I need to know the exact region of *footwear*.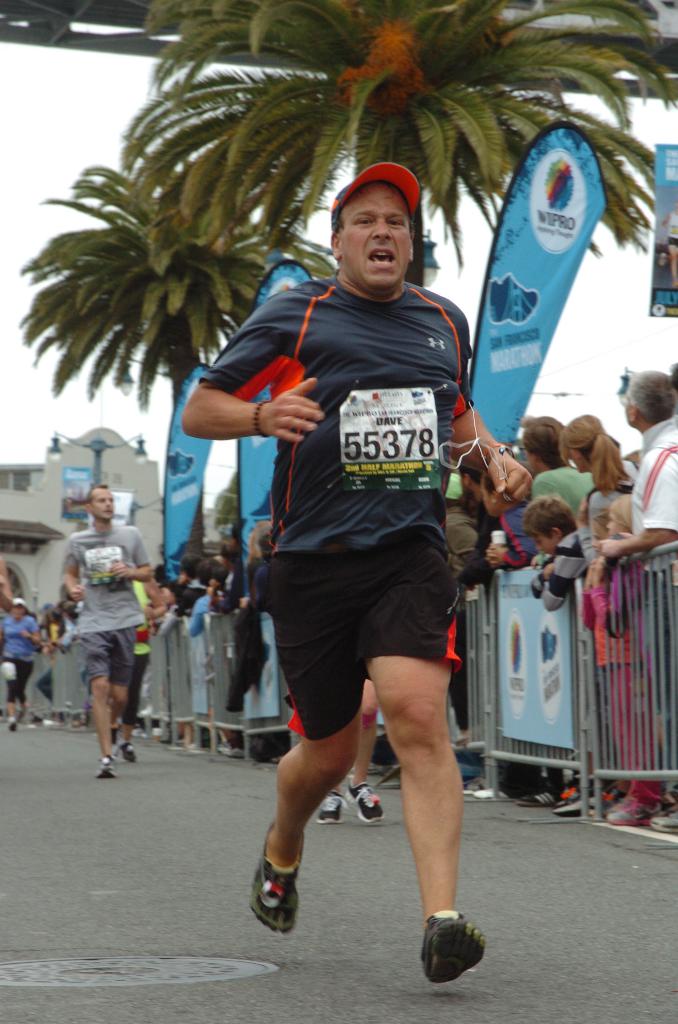
Region: [418,916,502,982].
